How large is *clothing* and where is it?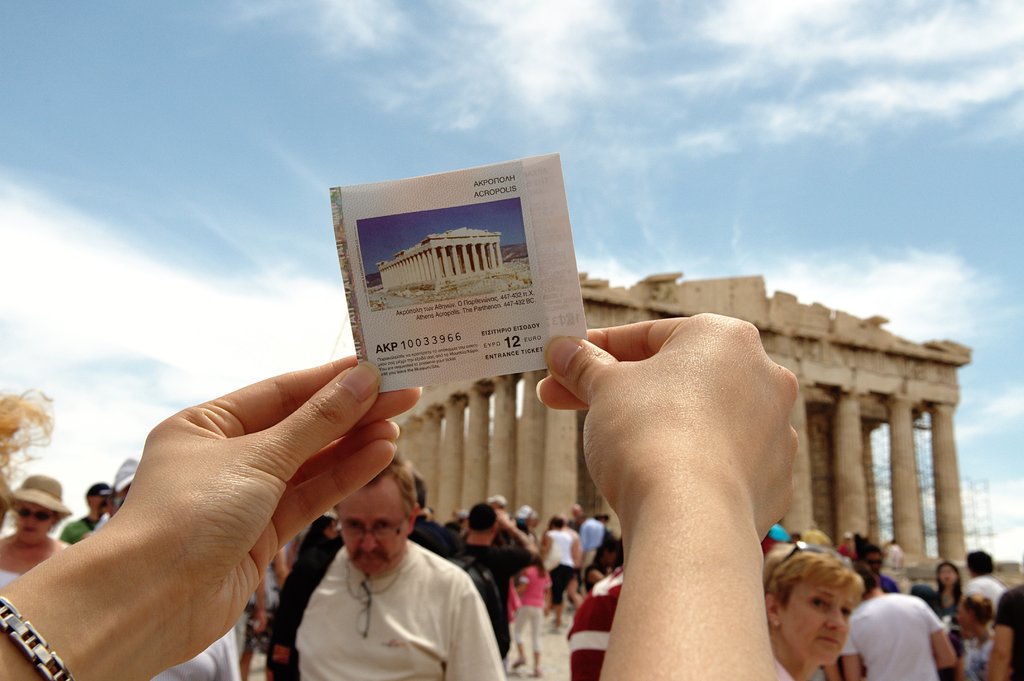
Bounding box: [left=836, top=591, right=942, bottom=680].
